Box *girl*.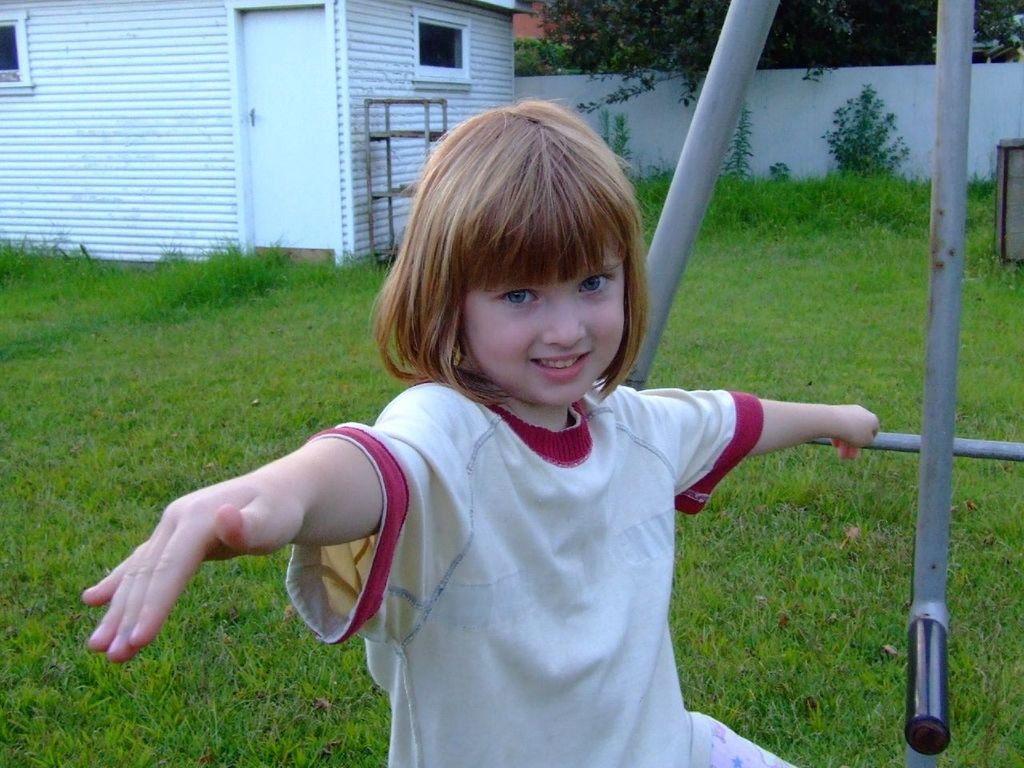
[78,92,878,767].
